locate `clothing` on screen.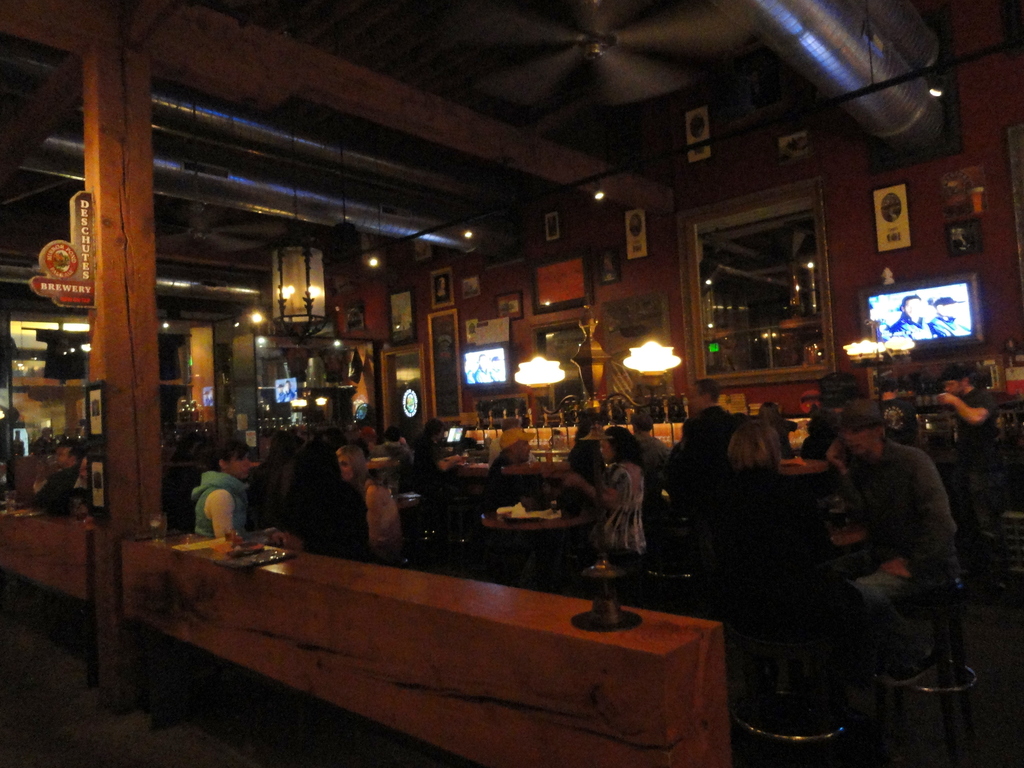
On screen at BBox(668, 396, 724, 483).
